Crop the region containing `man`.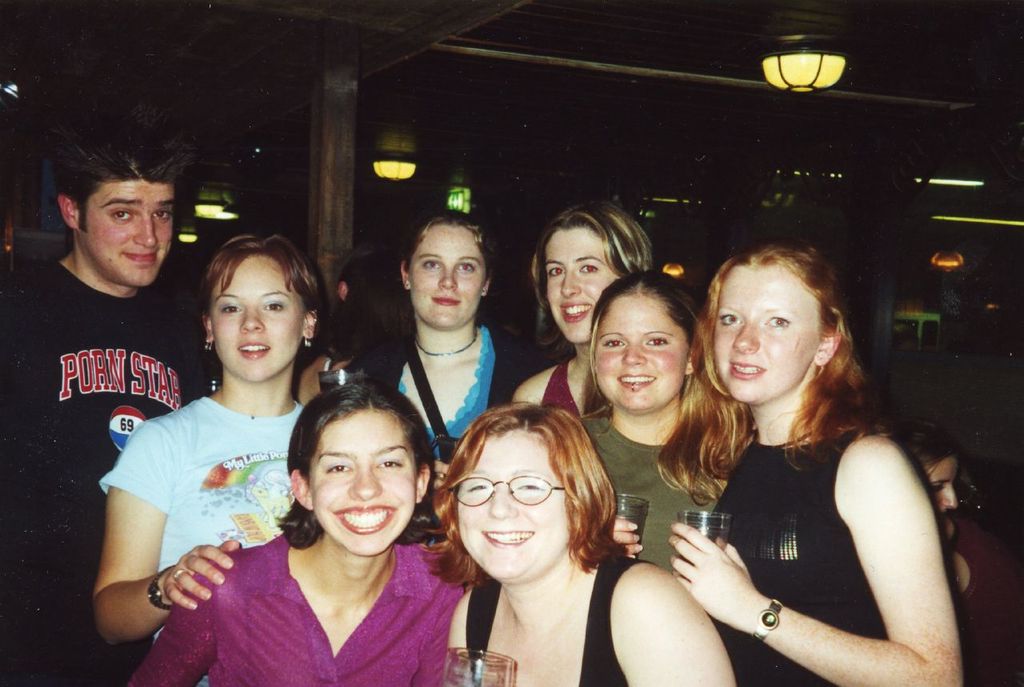
Crop region: bbox(22, 138, 248, 661).
